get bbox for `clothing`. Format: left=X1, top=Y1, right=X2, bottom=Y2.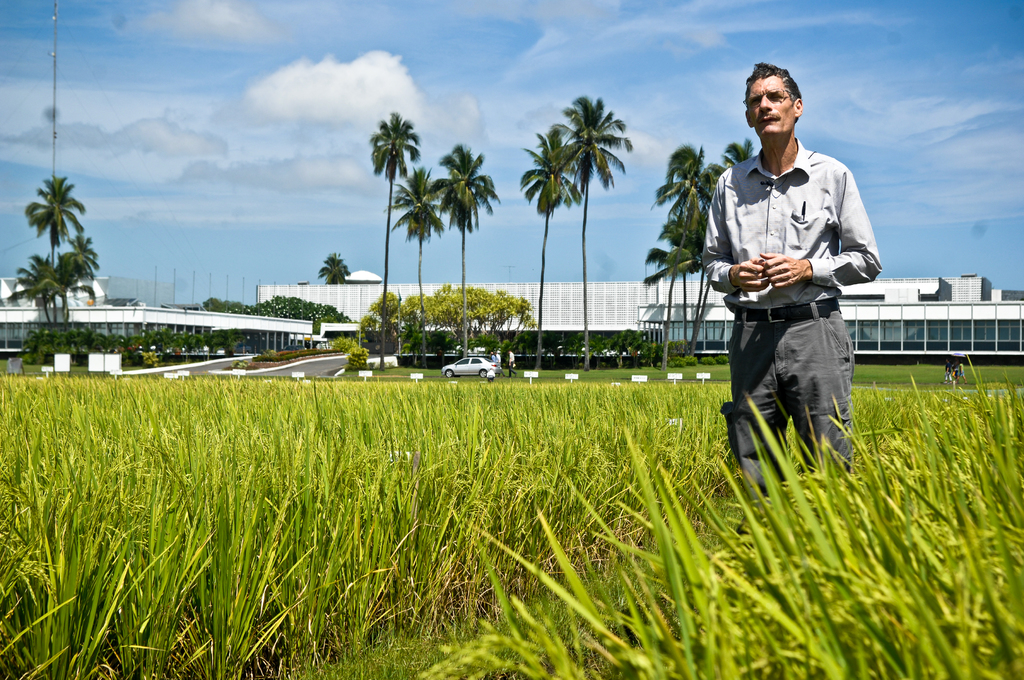
left=945, top=363, right=953, bottom=382.
